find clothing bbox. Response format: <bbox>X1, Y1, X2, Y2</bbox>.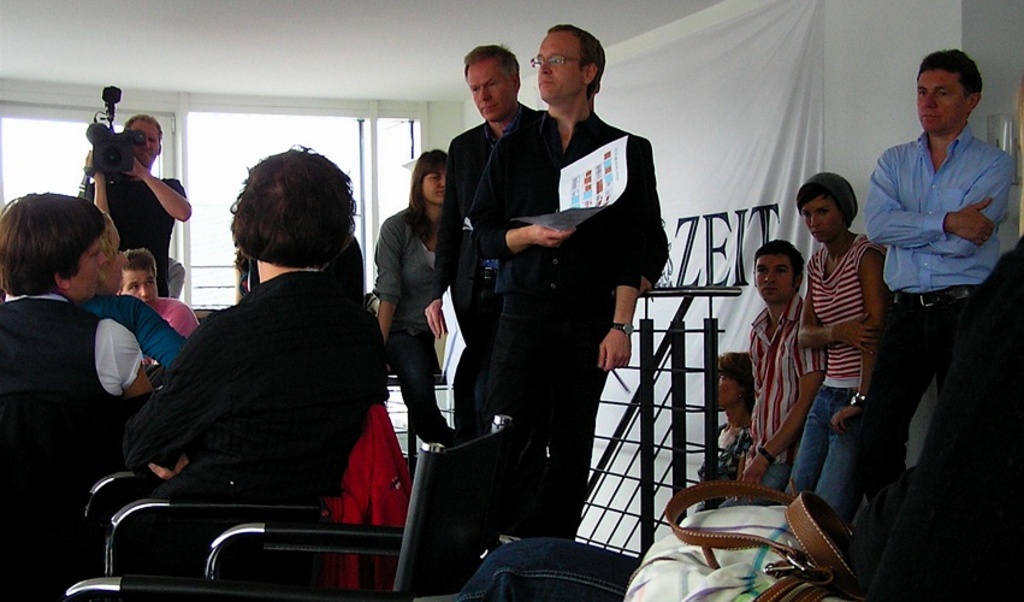
<bbox>458, 242, 1023, 601</bbox>.
